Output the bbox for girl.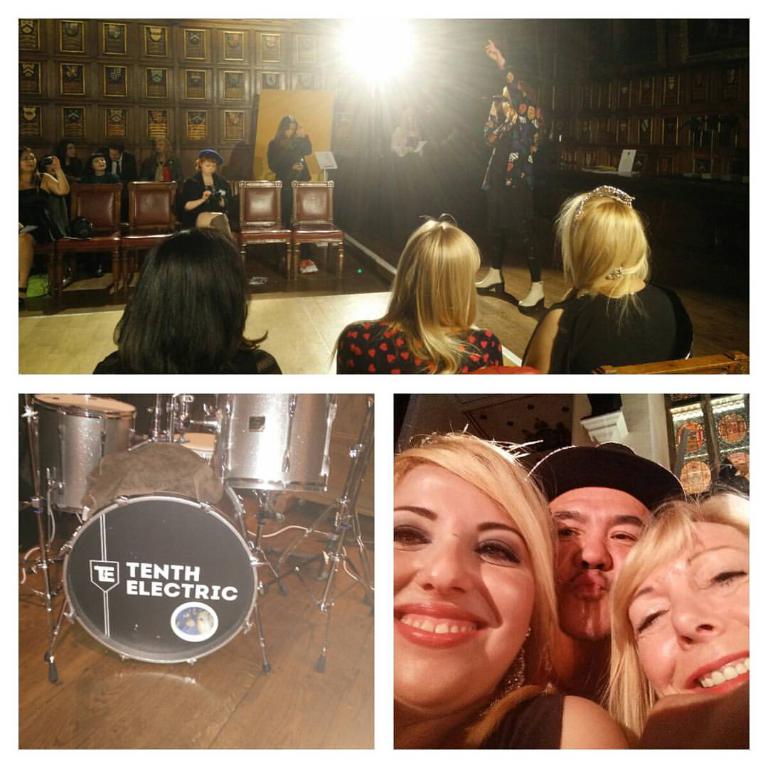
[390, 109, 424, 169].
